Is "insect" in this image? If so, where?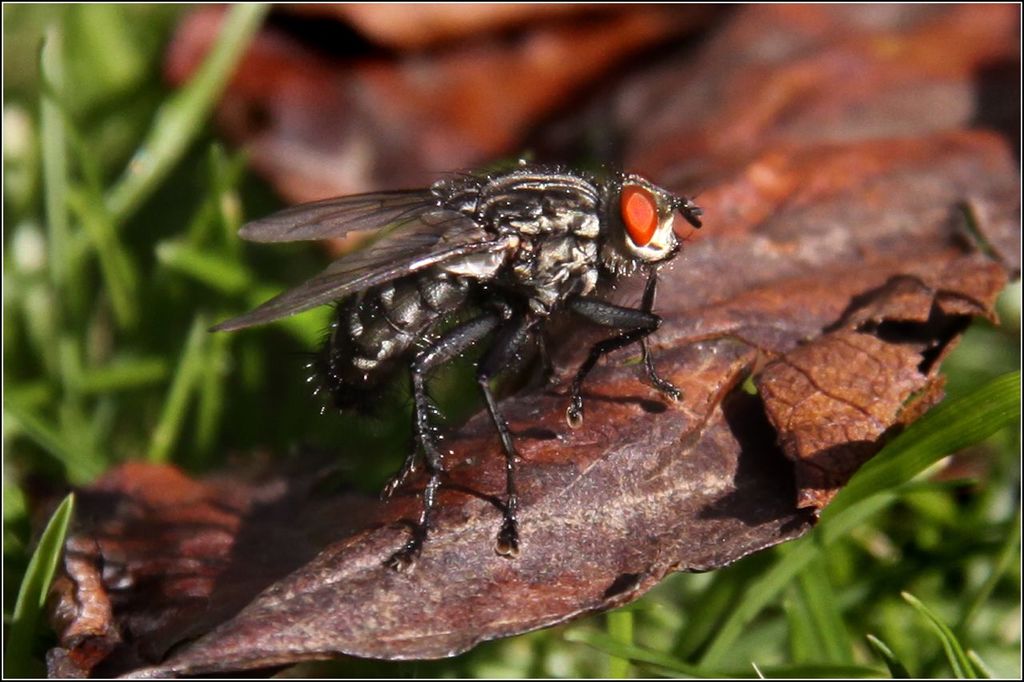
Yes, at bbox=[209, 159, 712, 572].
